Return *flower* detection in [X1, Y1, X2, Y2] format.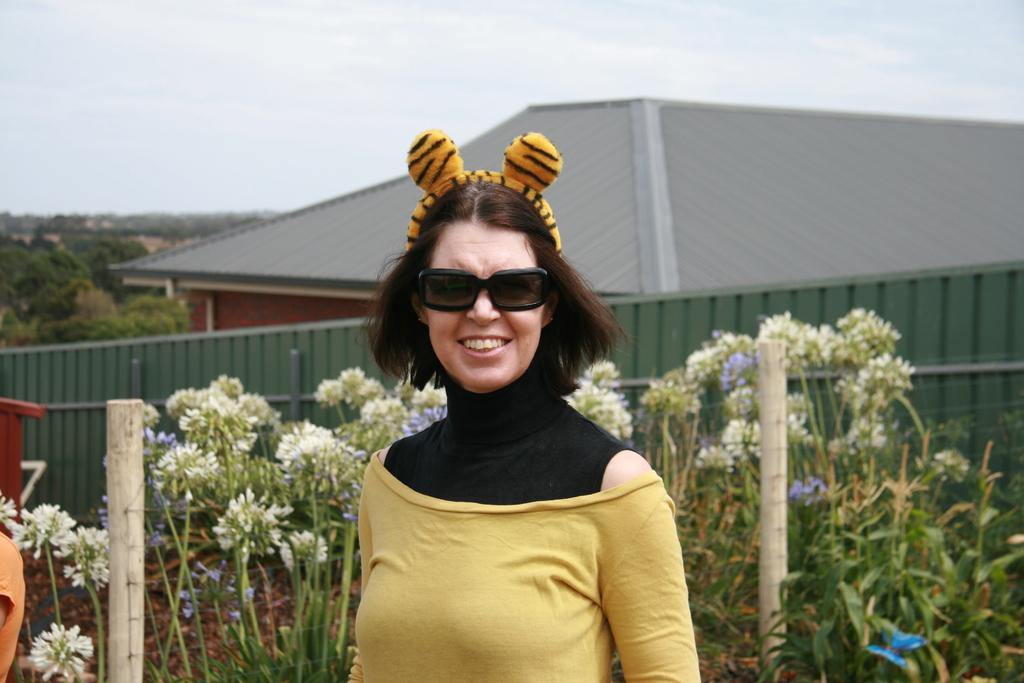
[218, 483, 299, 562].
